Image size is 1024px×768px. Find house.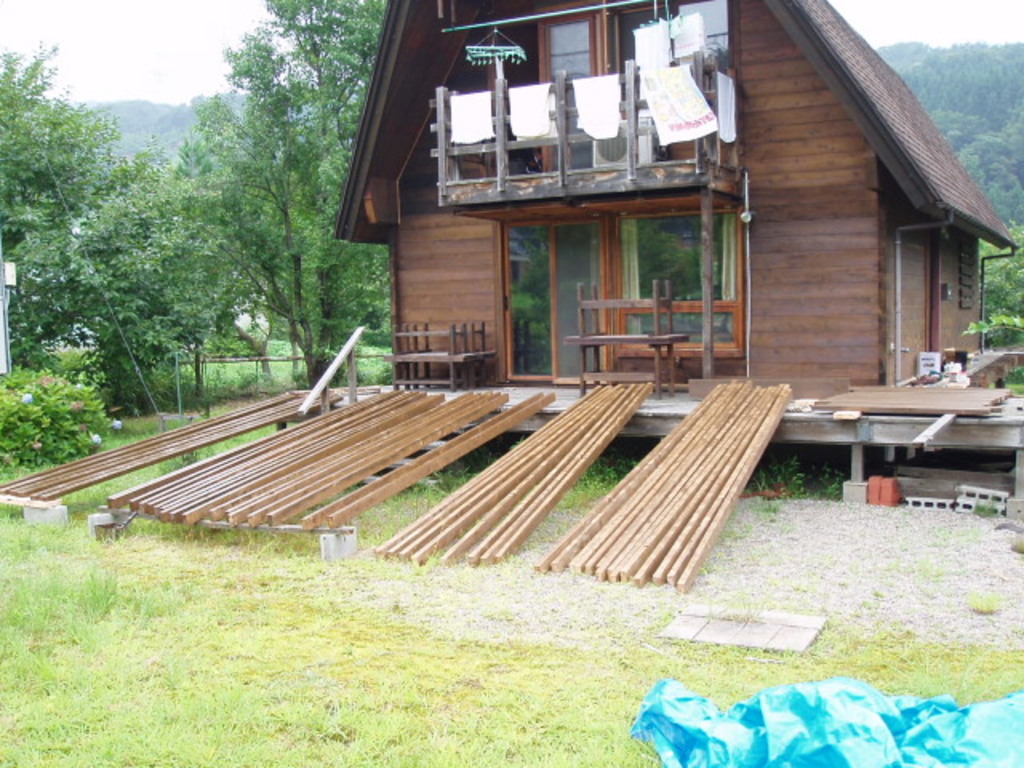
pyautogui.locateOnScreen(334, 2, 1011, 392).
